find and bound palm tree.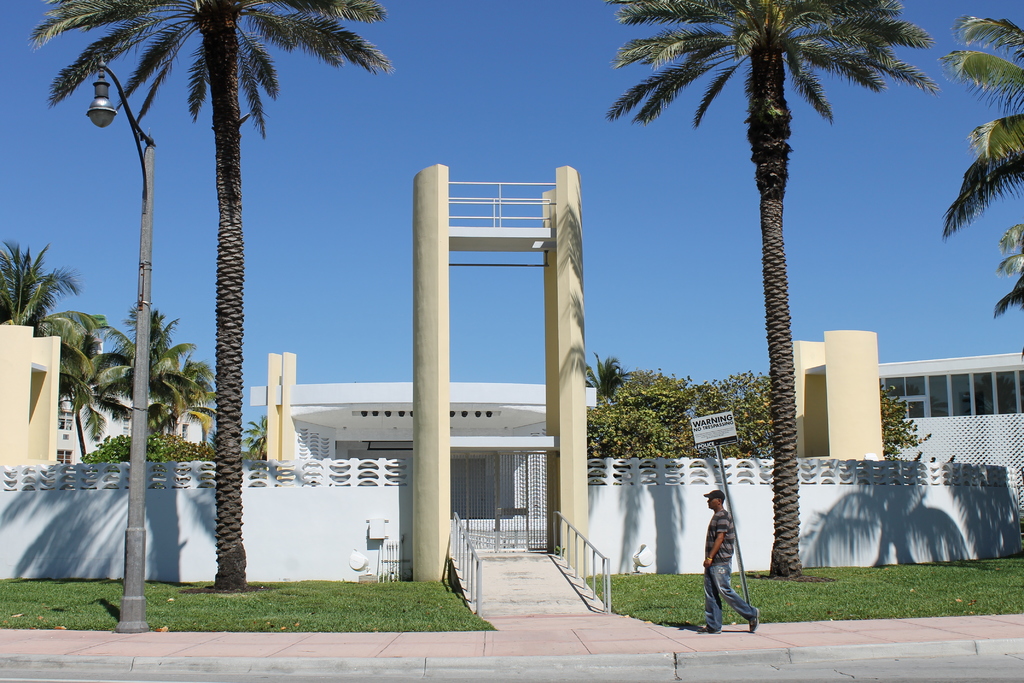
Bound: 241 409 275 466.
